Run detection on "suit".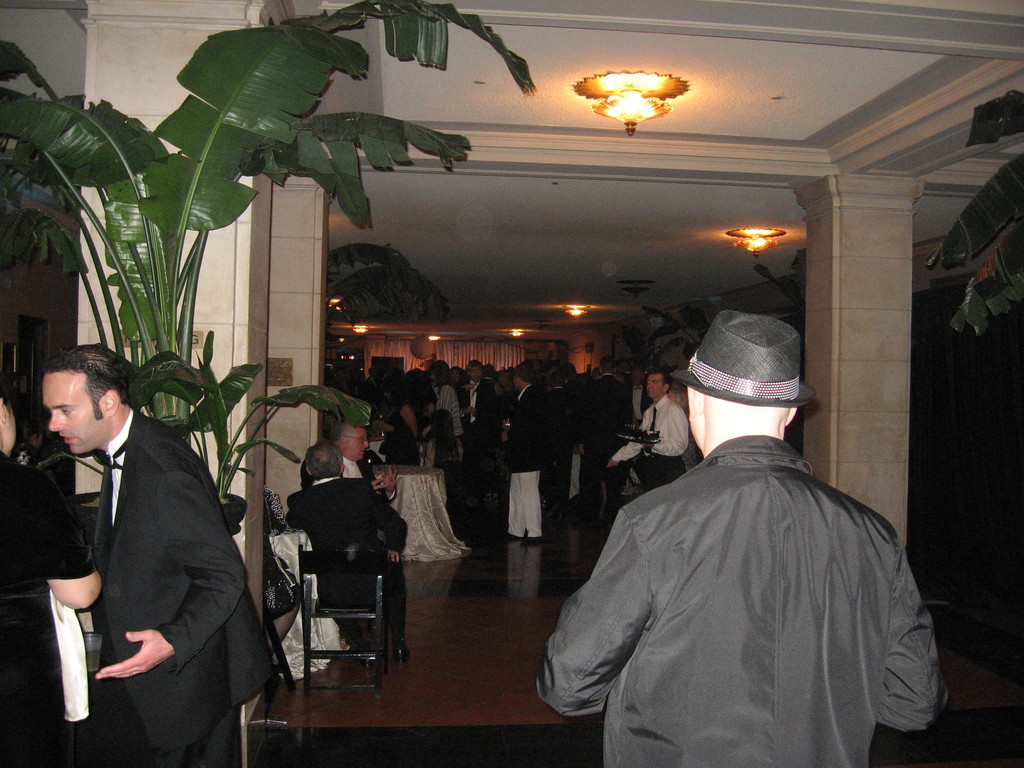
Result: [507, 385, 548, 476].
